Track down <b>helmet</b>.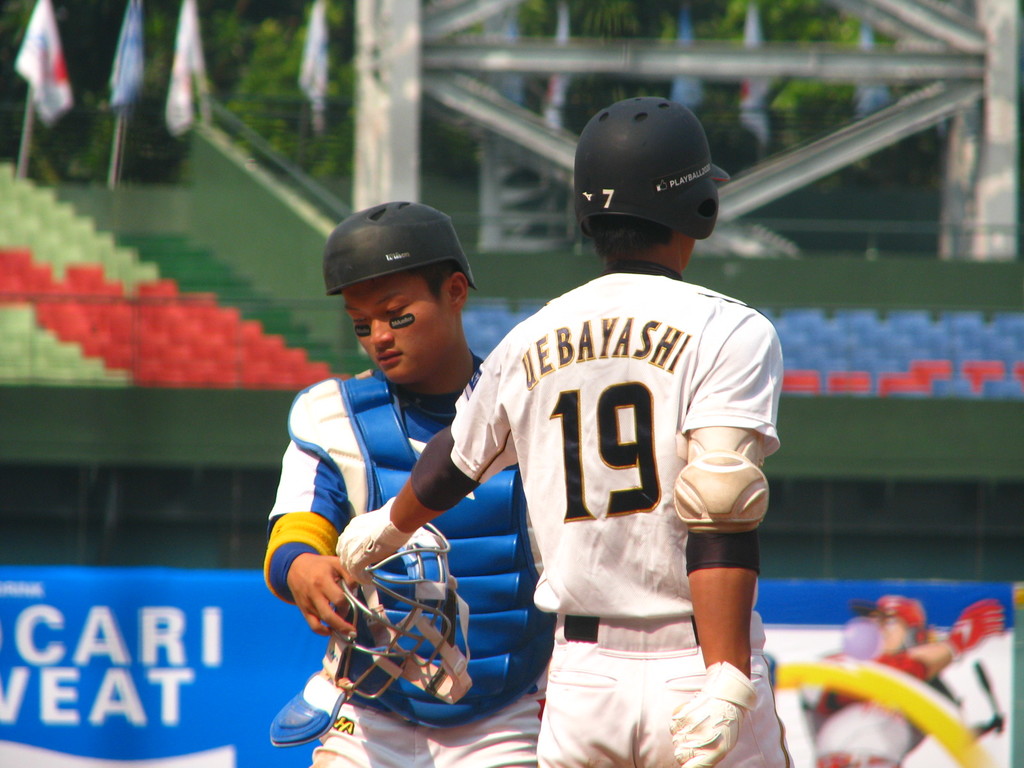
Tracked to bbox=[563, 97, 721, 278].
